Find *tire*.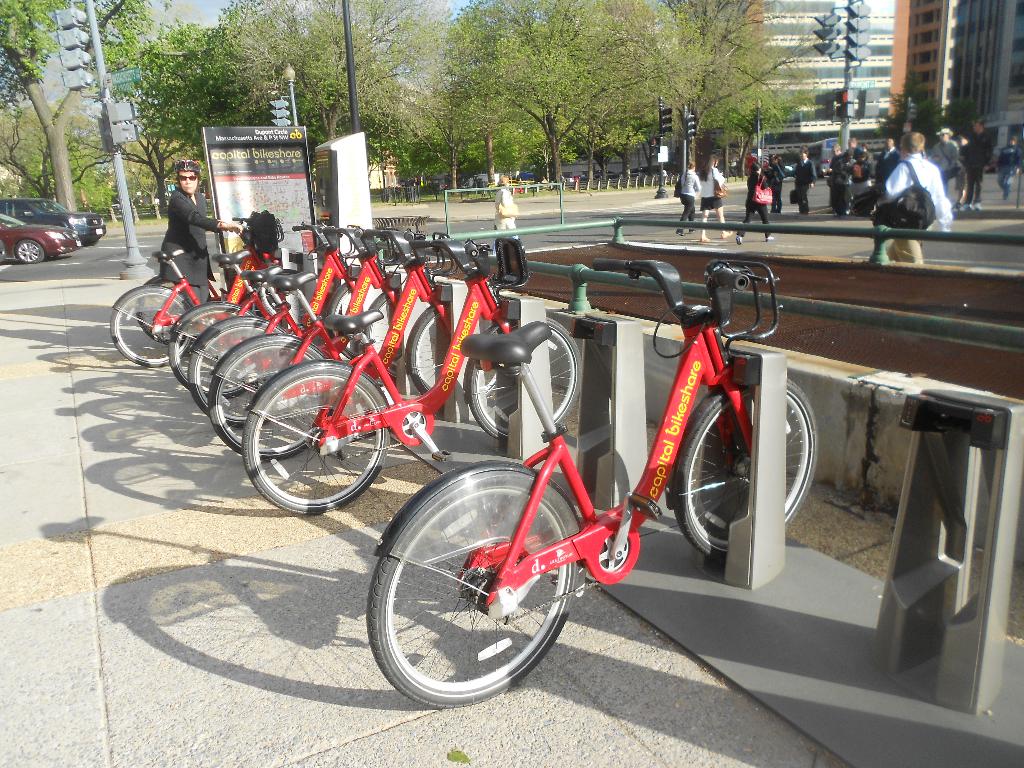
<bbox>466, 319, 584, 440</bbox>.
